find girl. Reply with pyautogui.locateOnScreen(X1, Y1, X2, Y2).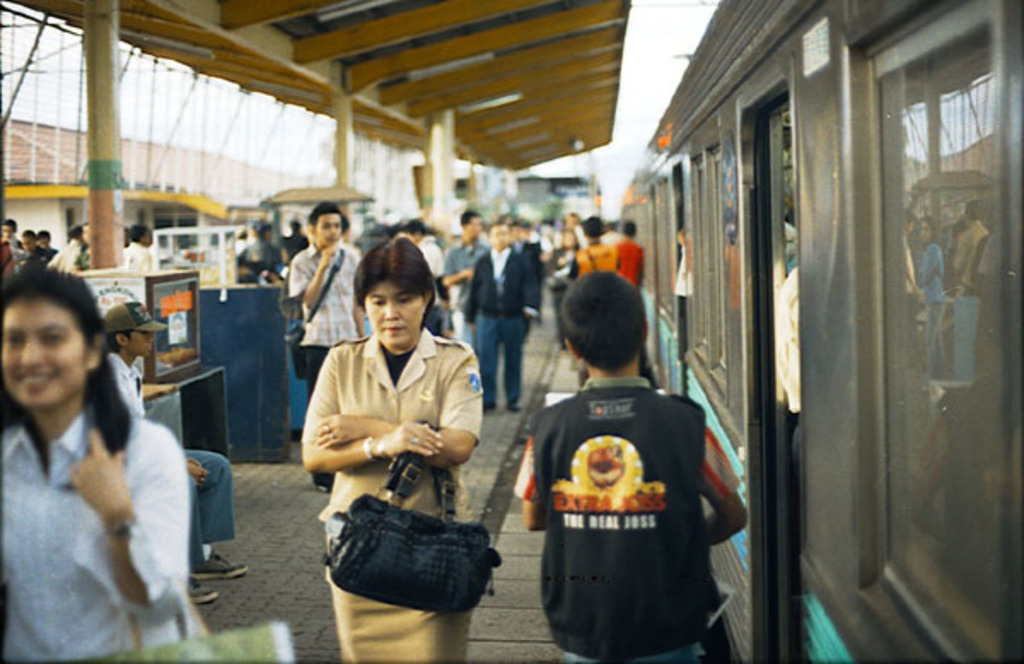
pyautogui.locateOnScreen(302, 237, 493, 659).
